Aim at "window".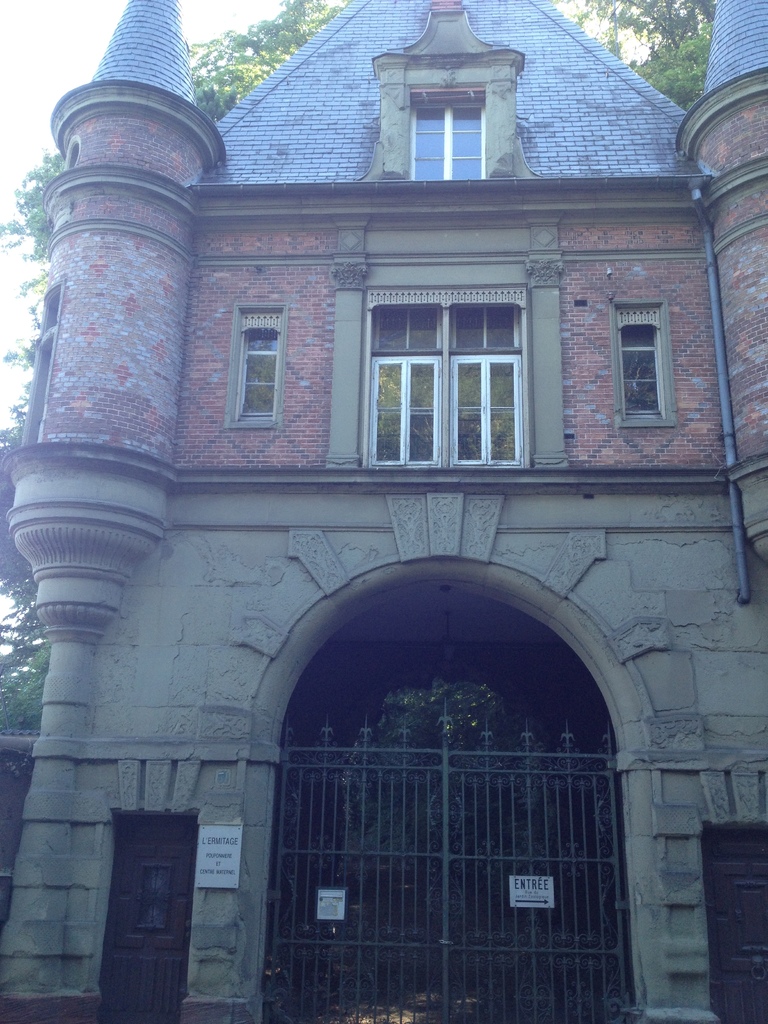
Aimed at BBox(221, 303, 289, 429).
